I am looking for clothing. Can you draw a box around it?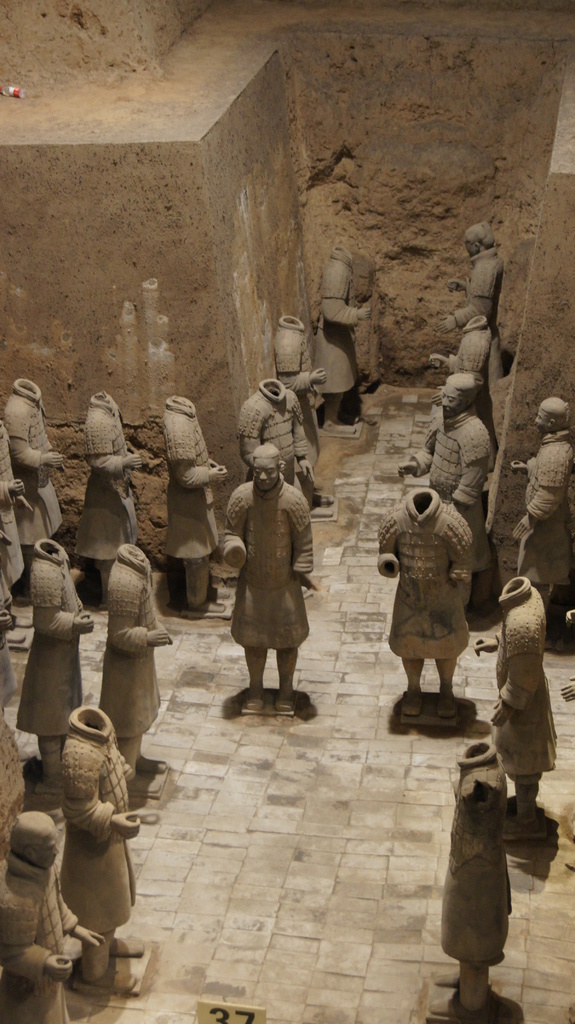
Sure, the bounding box is bbox=(83, 395, 134, 556).
